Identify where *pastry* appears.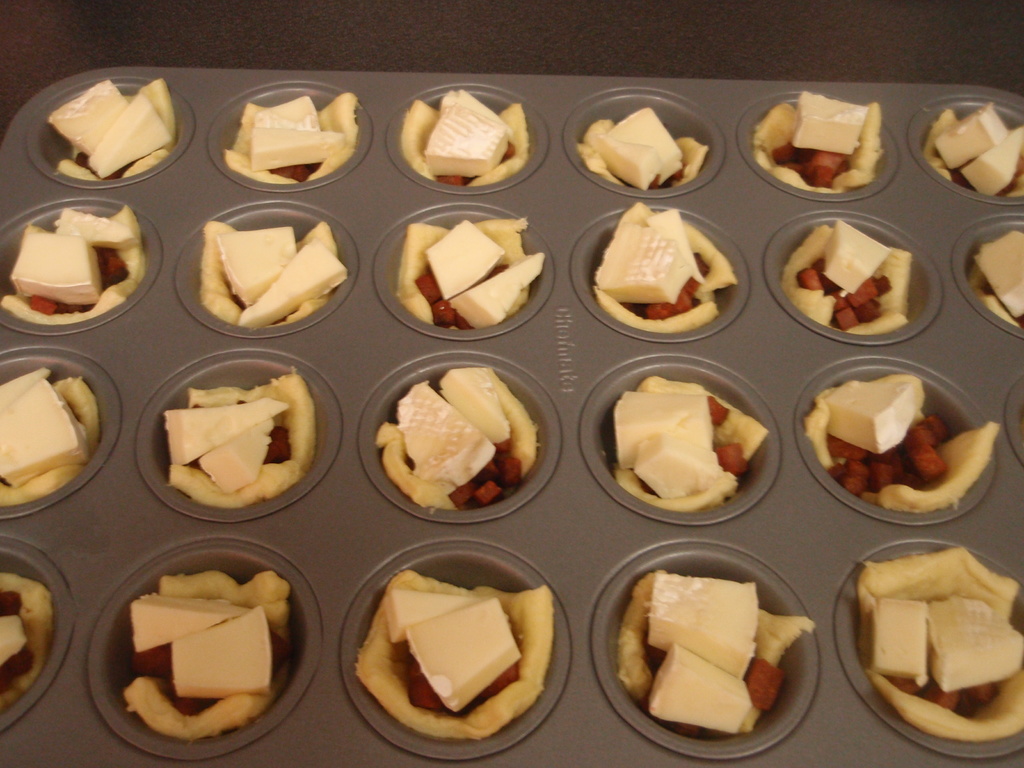
Appears at 349,573,552,741.
